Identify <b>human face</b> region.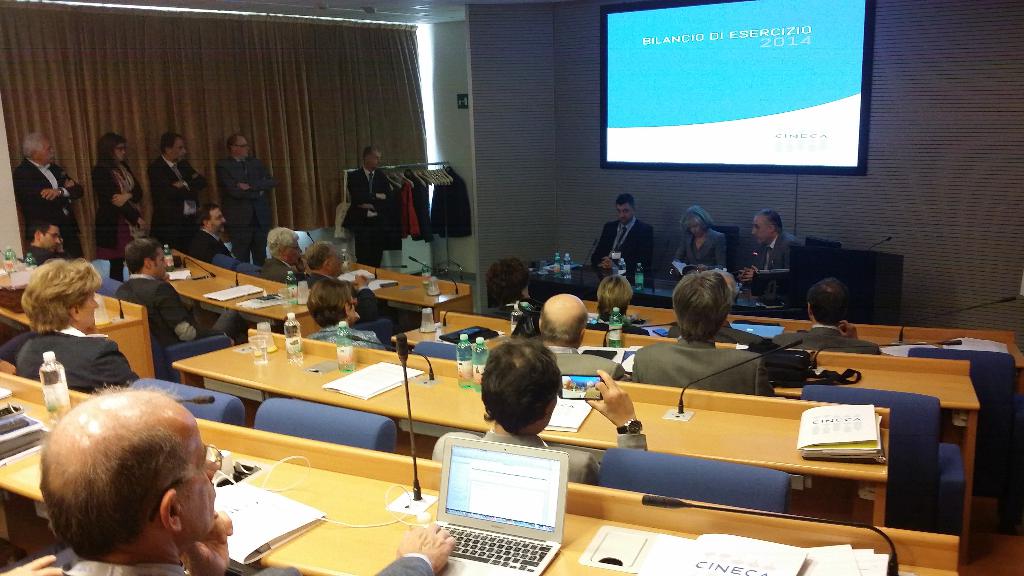
Region: rect(179, 427, 218, 543).
